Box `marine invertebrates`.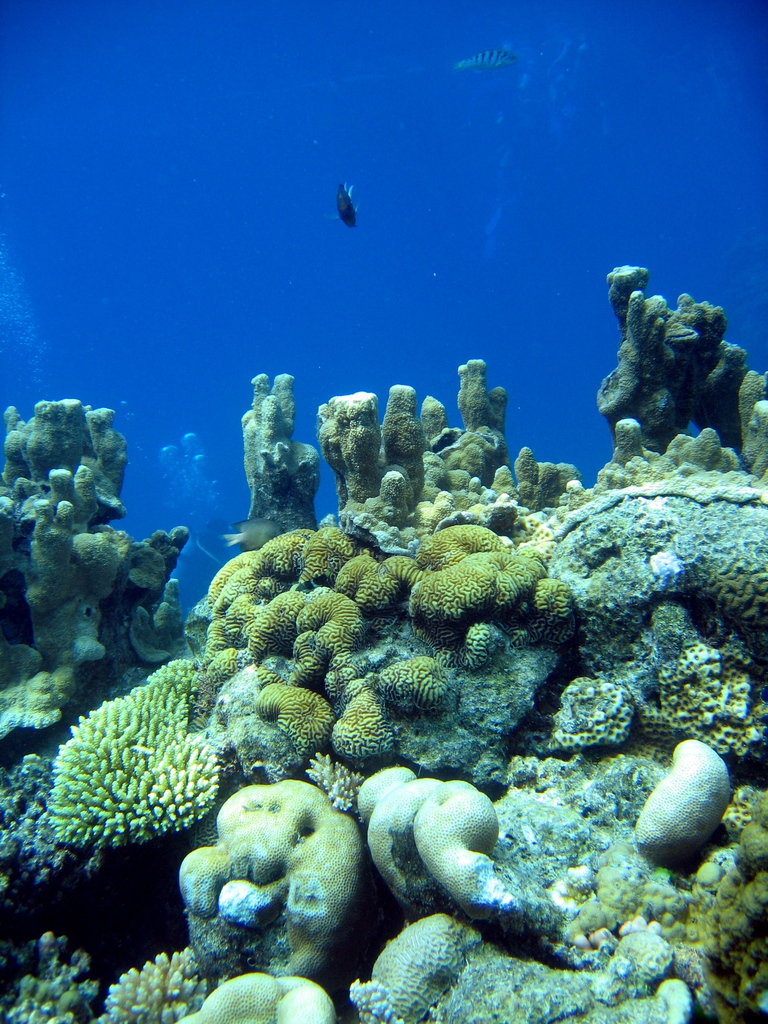
105,924,255,1023.
